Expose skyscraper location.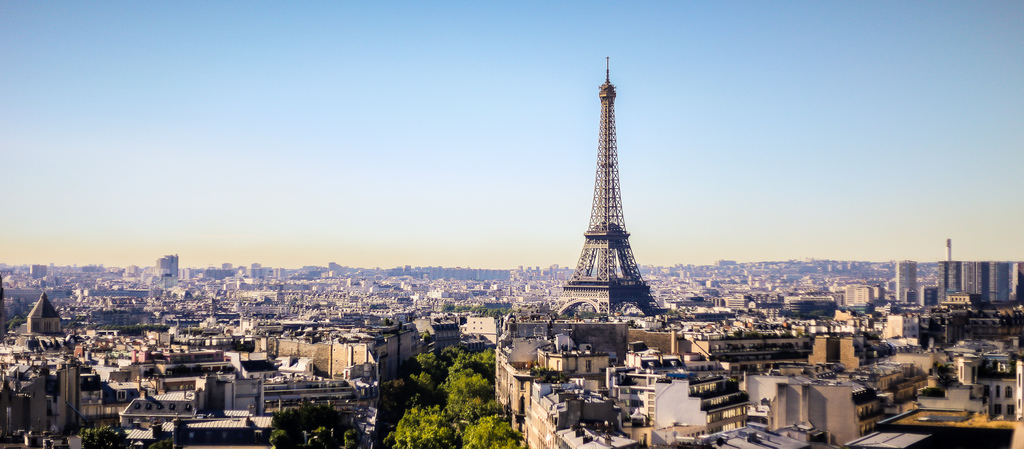
Exposed at [560,60,664,318].
